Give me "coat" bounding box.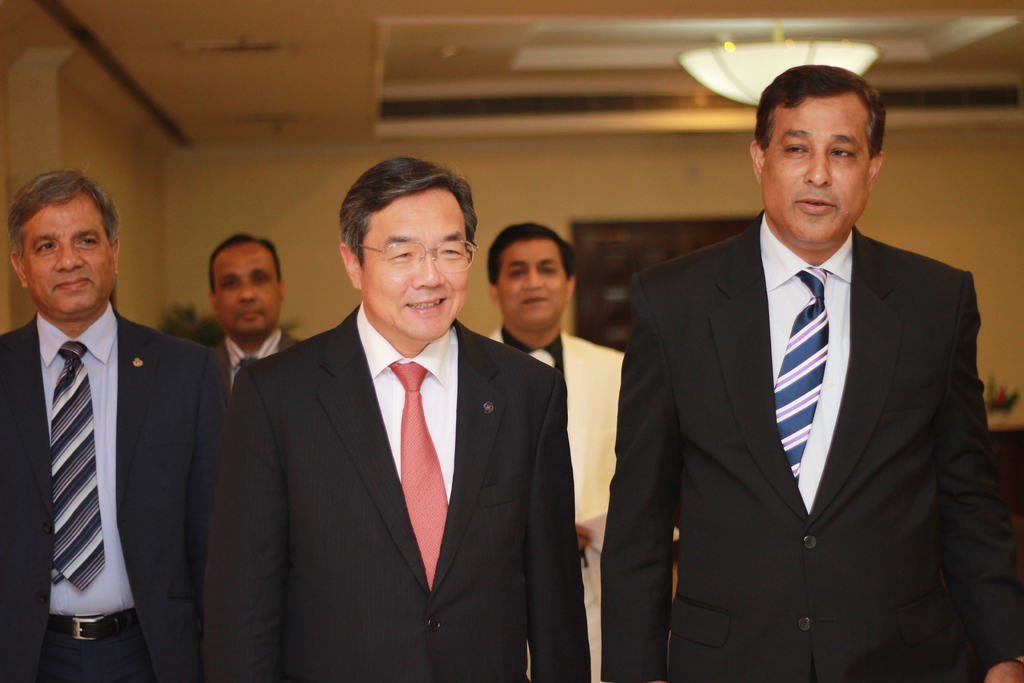
(600,208,1023,682).
